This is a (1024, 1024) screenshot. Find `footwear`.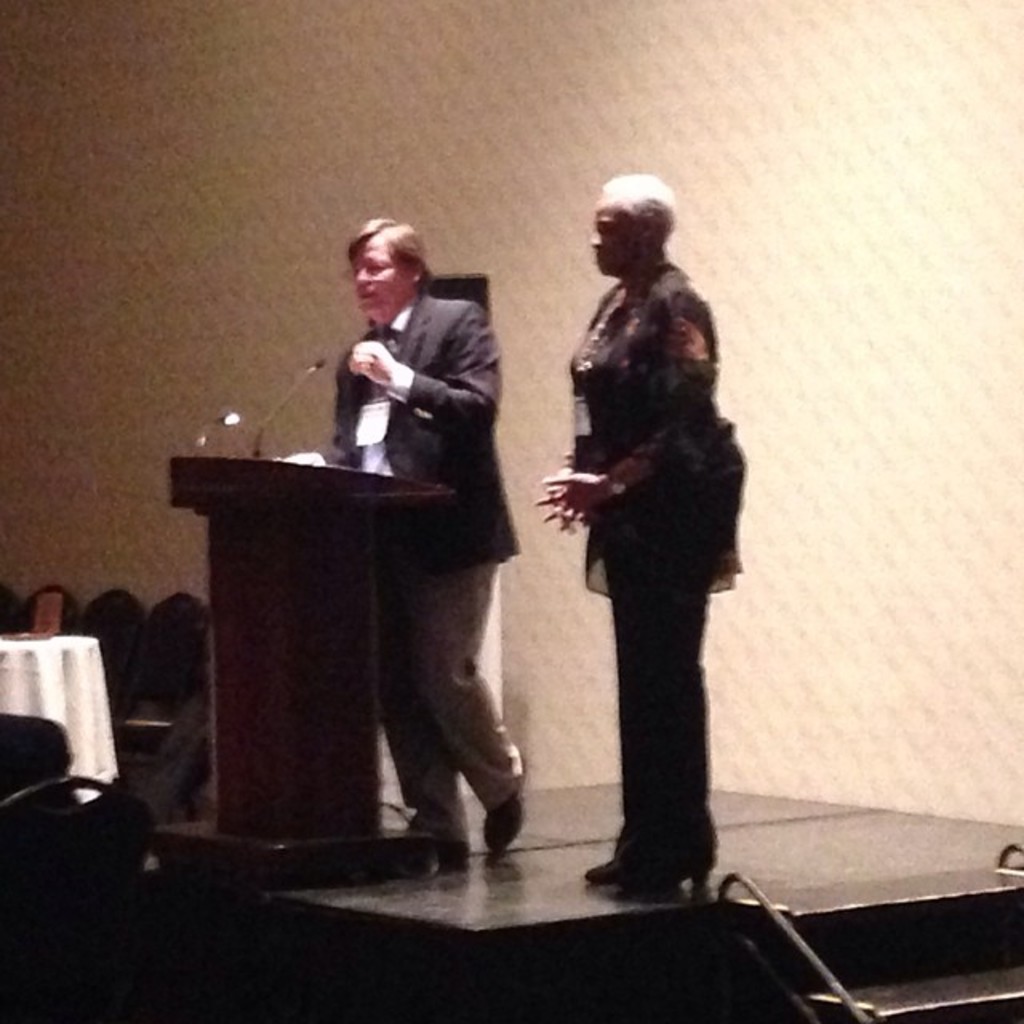
Bounding box: x1=582 y1=843 x2=650 y2=891.
